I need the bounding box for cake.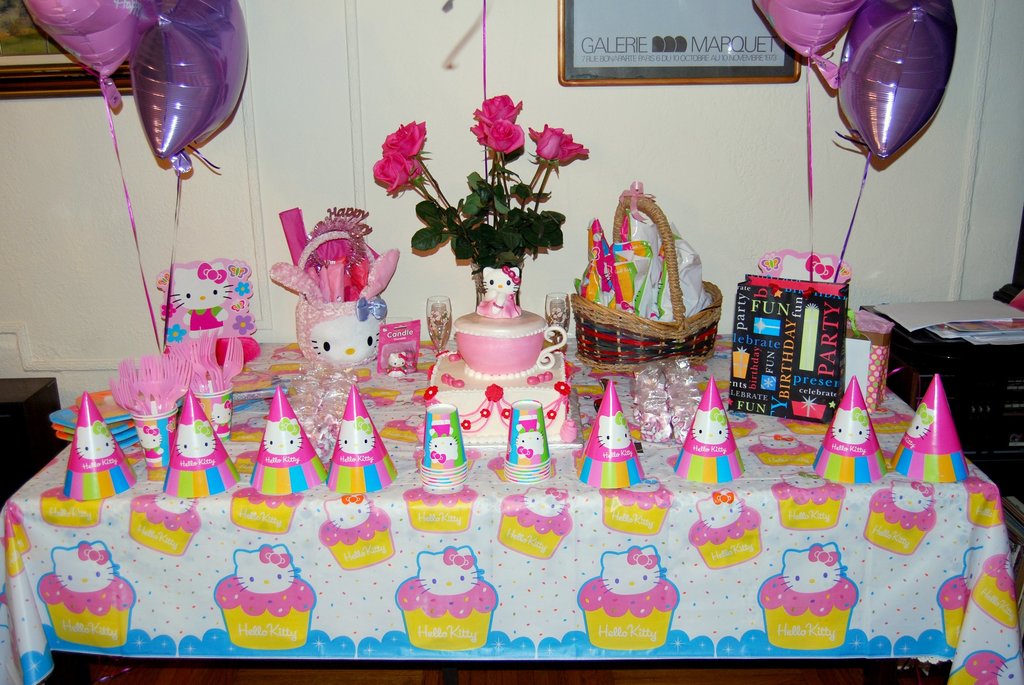
Here it is: 754/547/858/650.
